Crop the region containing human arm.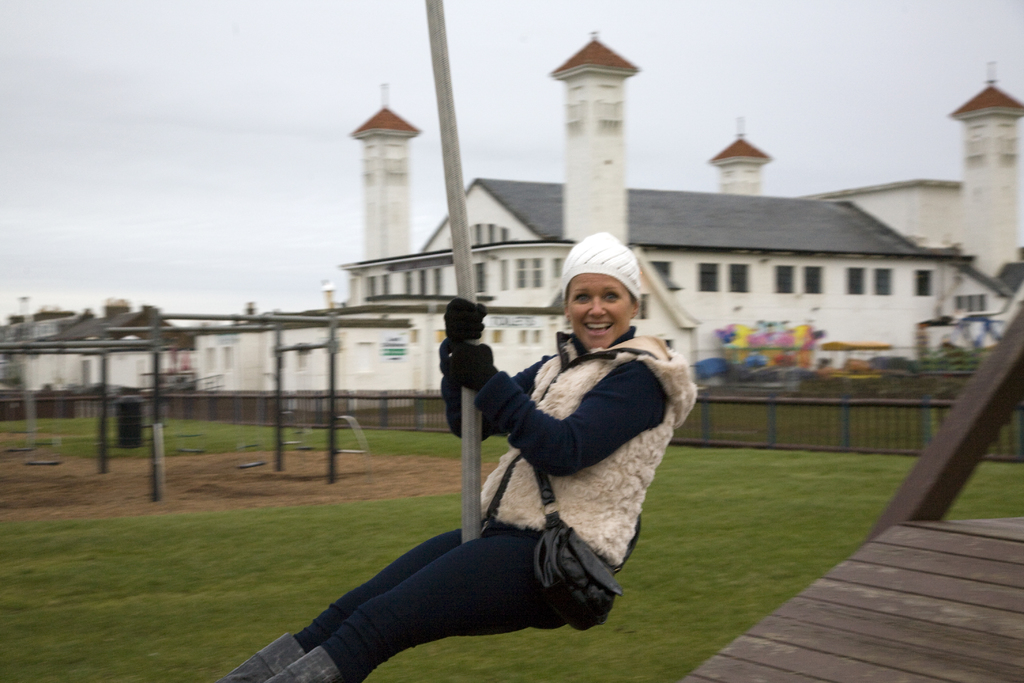
Crop region: 440:340:663:476.
